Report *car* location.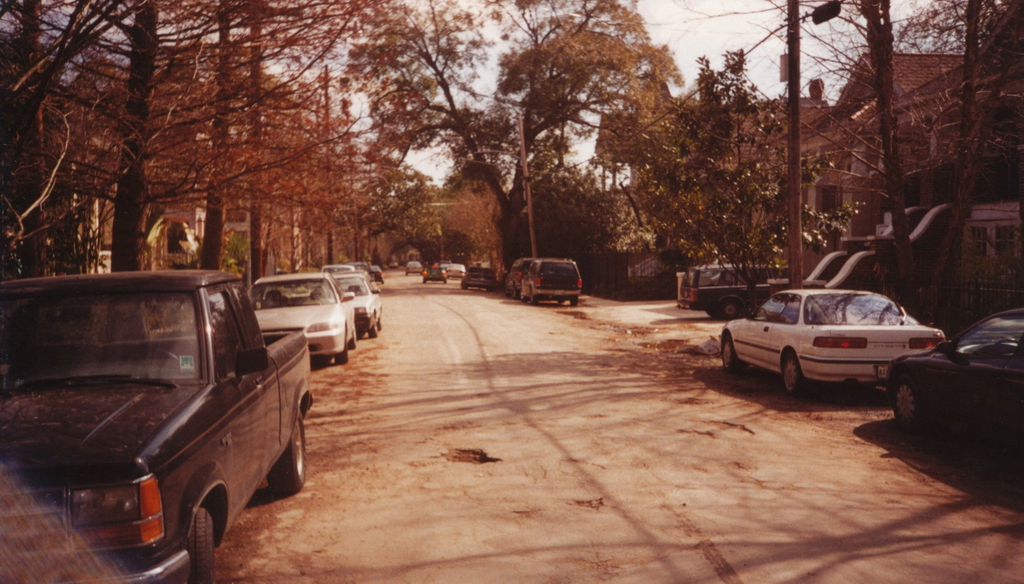
Report: 504:259:535:298.
